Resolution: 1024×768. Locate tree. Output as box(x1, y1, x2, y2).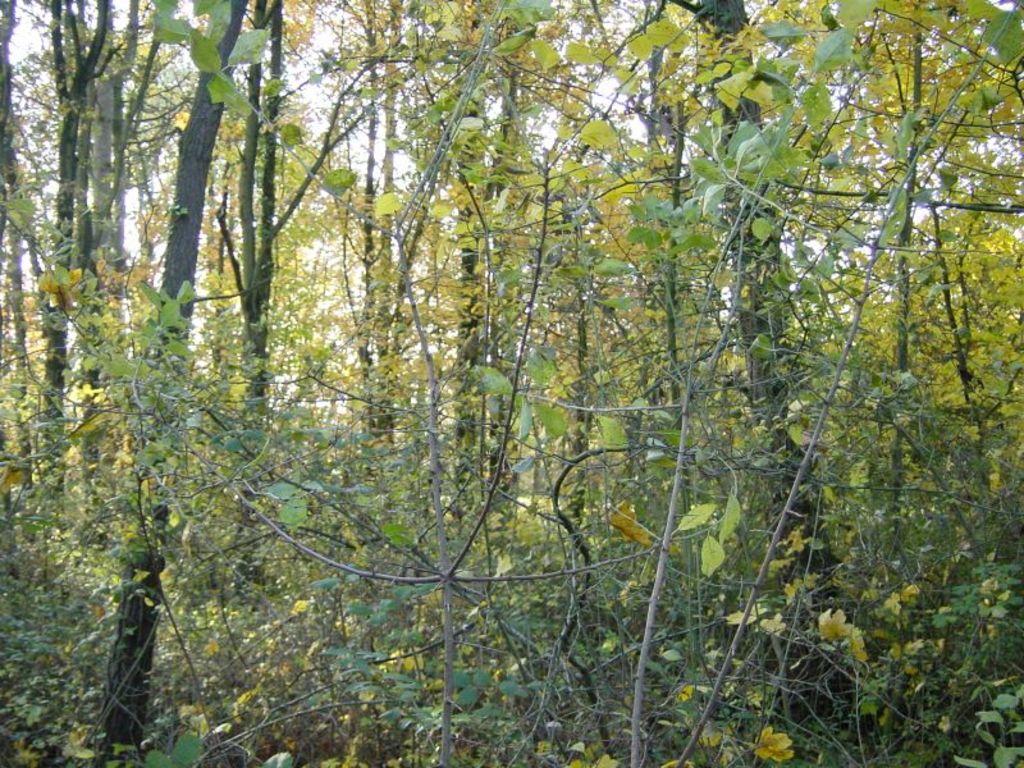
box(0, 0, 1023, 762).
